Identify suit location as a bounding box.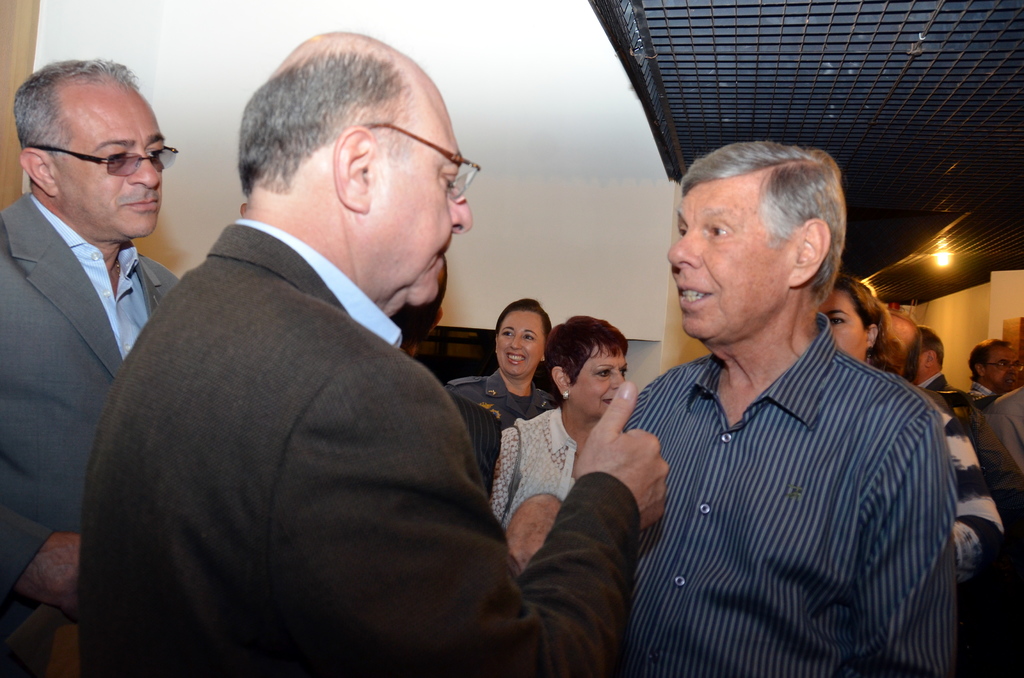
box(932, 386, 1023, 528).
